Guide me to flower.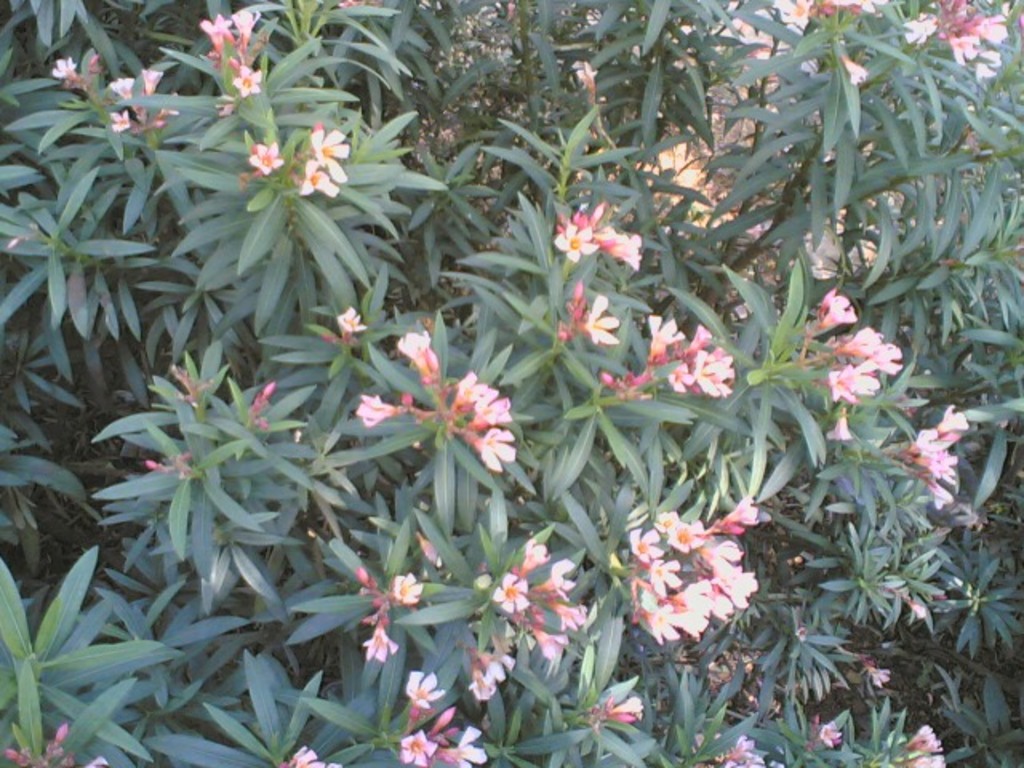
Guidance: BBox(685, 584, 736, 618).
